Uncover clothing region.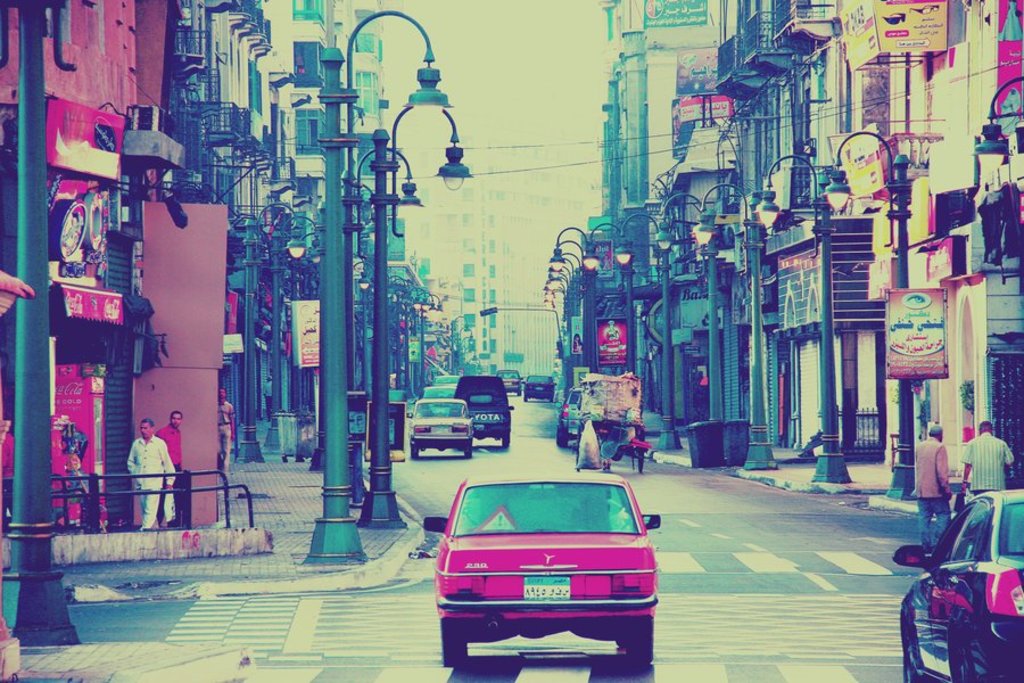
Uncovered: x1=160, y1=428, x2=182, y2=470.
